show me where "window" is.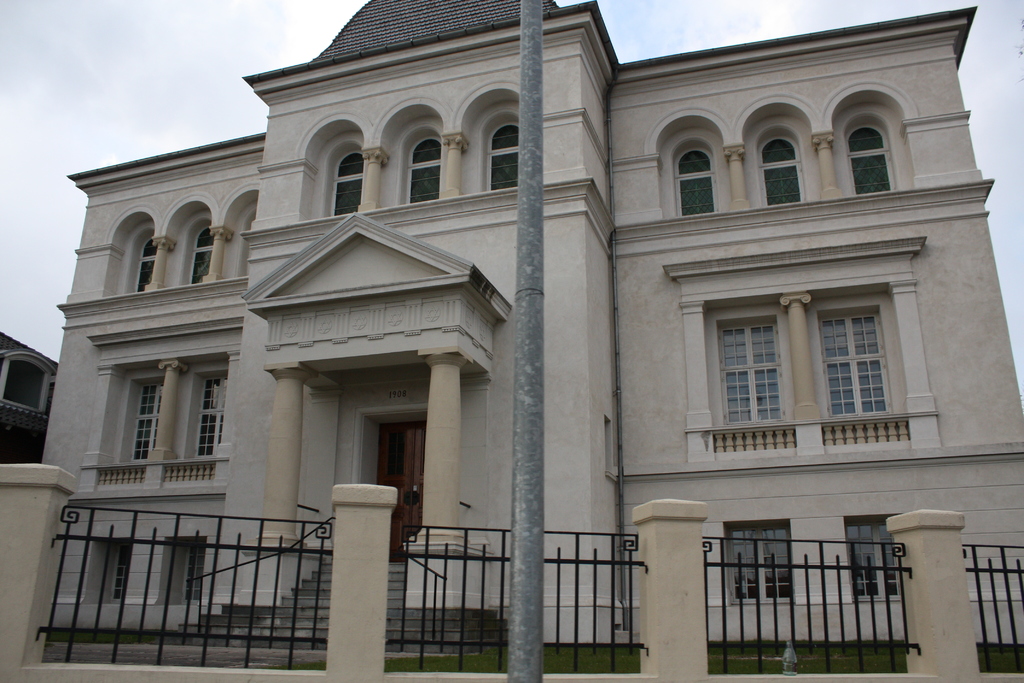
"window" is at (left=294, top=84, right=519, bottom=225).
